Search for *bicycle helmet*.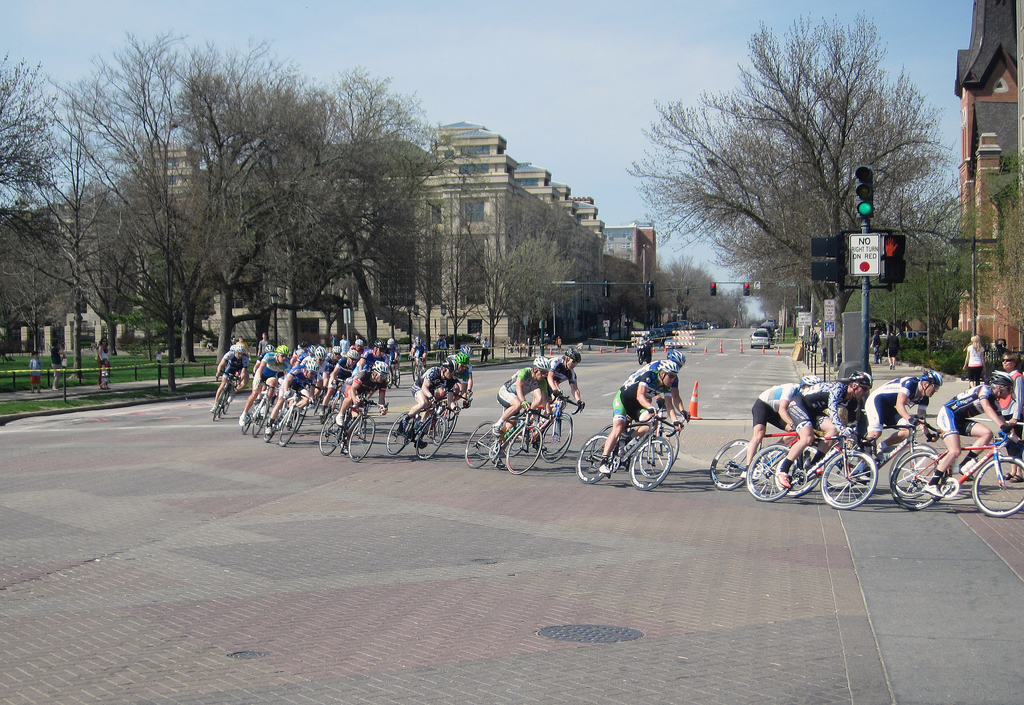
Found at locate(326, 348, 340, 355).
